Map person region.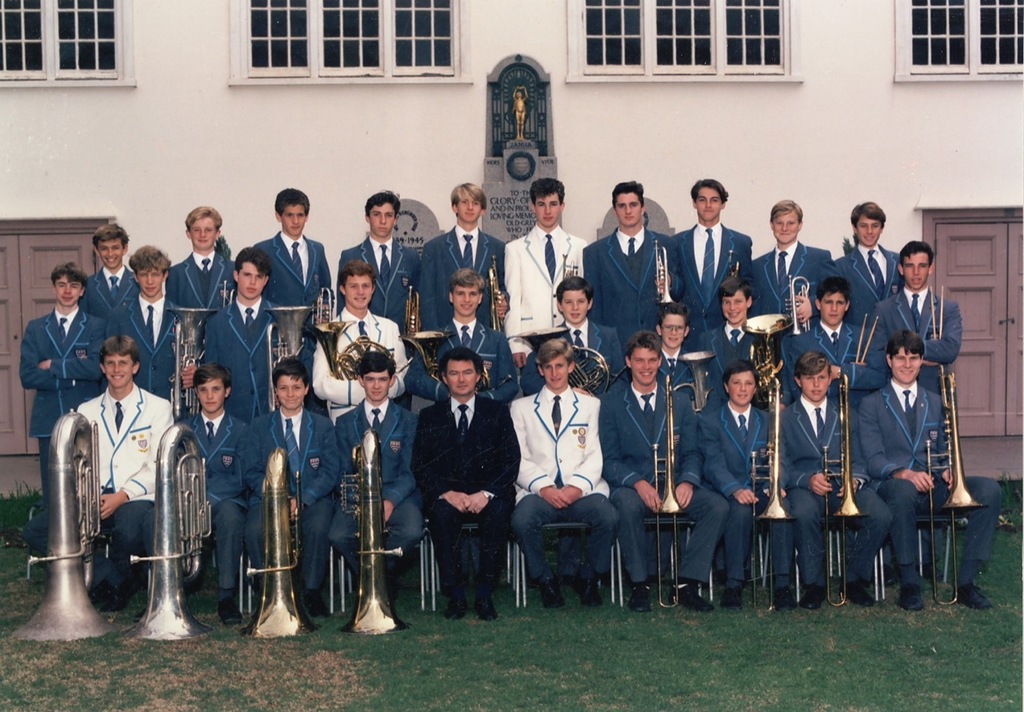
Mapped to [x1=833, y1=197, x2=906, y2=330].
